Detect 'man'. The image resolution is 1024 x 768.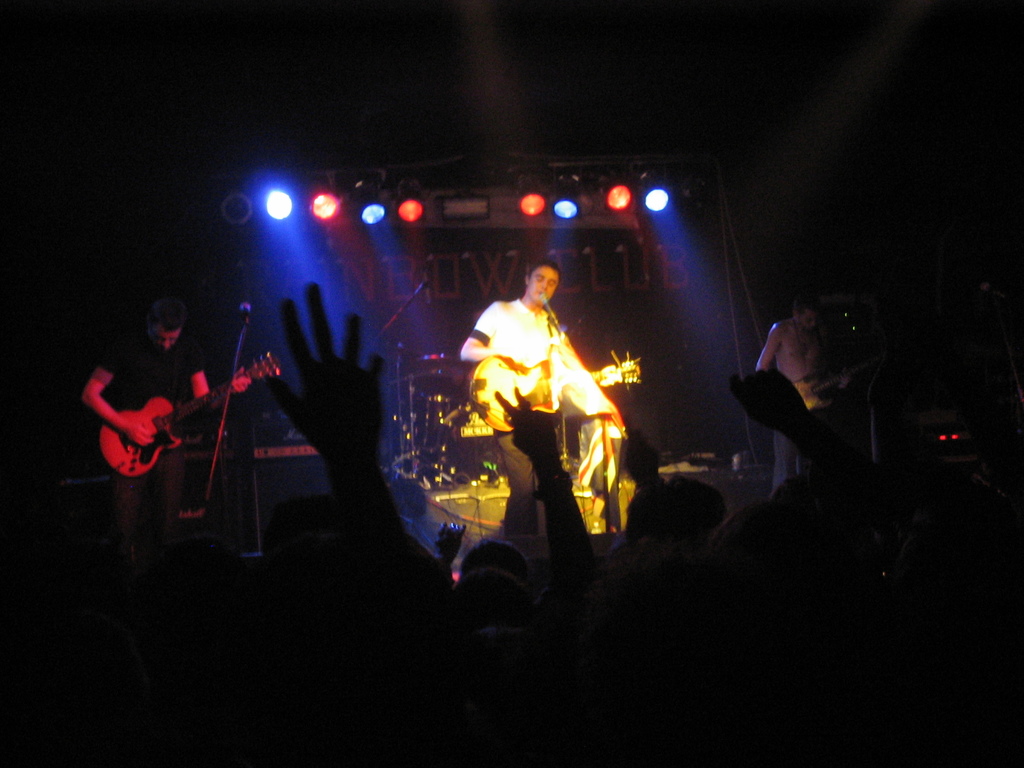
x1=451, y1=252, x2=639, y2=587.
